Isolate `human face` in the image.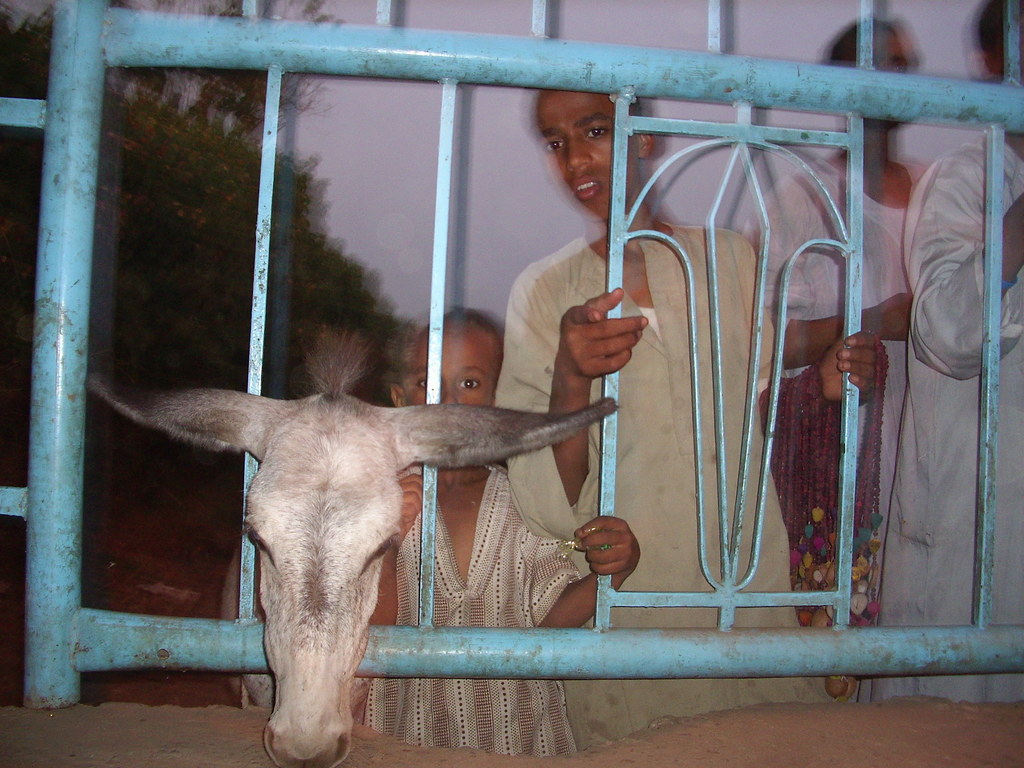
Isolated region: bbox(408, 326, 494, 405).
